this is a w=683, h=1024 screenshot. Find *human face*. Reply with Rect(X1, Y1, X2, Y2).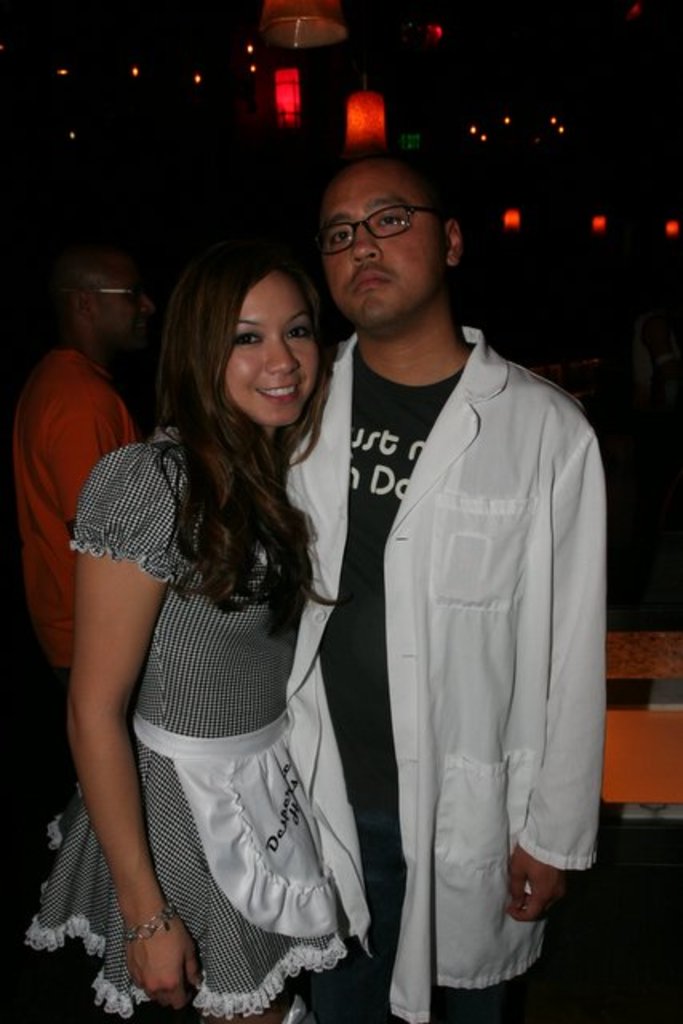
Rect(94, 253, 155, 352).
